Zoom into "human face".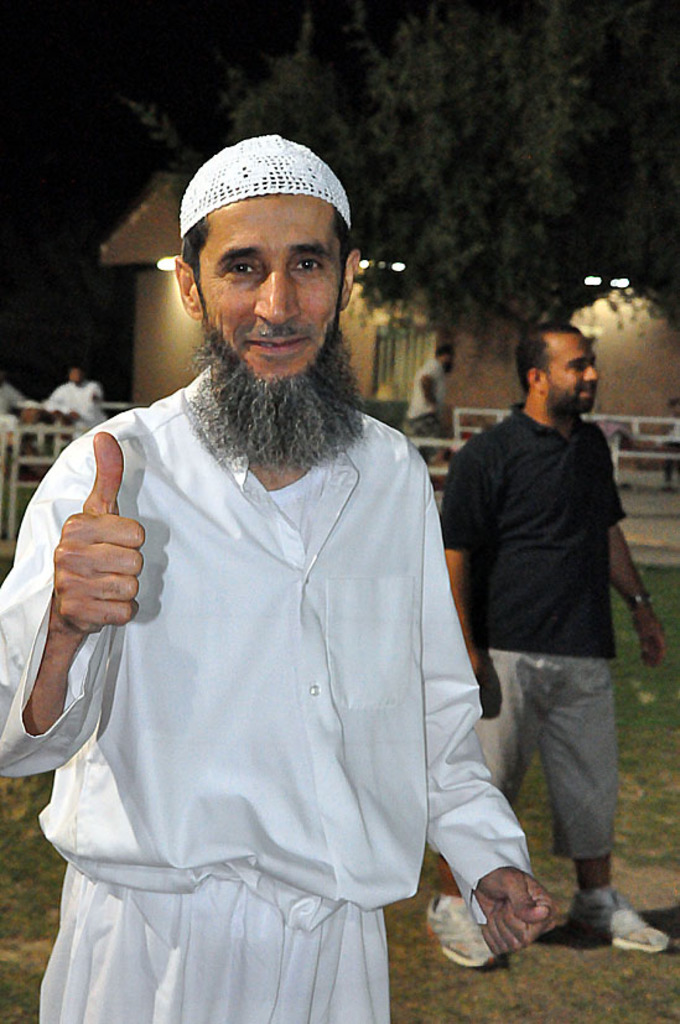
Zoom target: <region>544, 329, 601, 411</region>.
